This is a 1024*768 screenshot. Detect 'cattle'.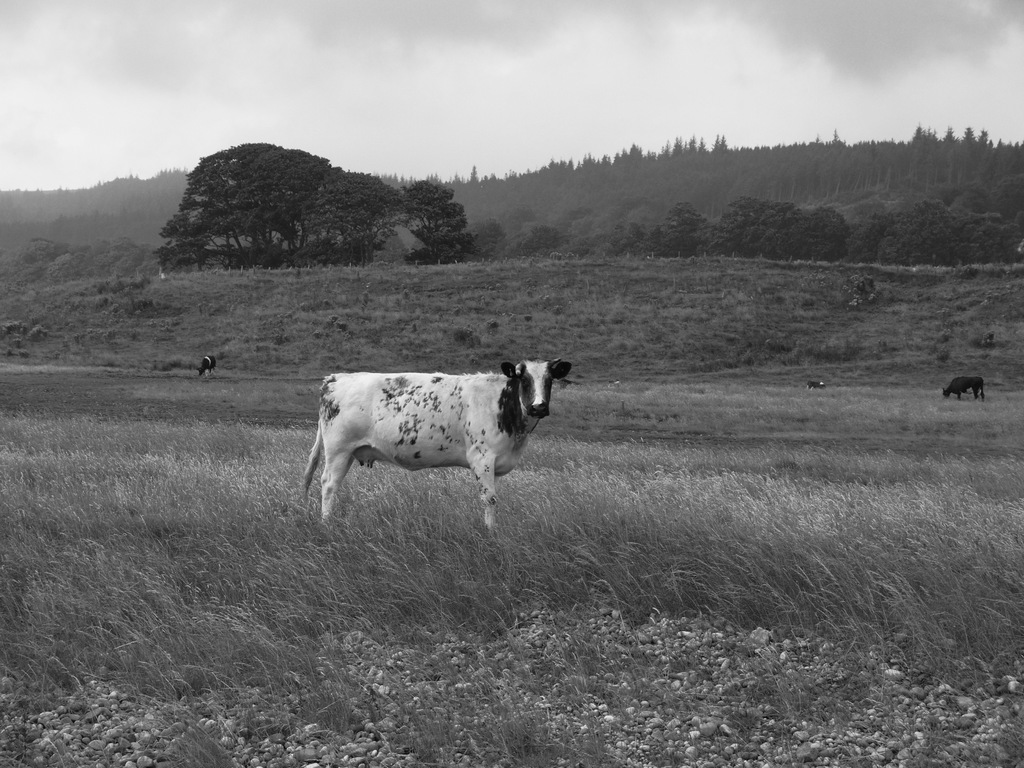
201,355,218,377.
